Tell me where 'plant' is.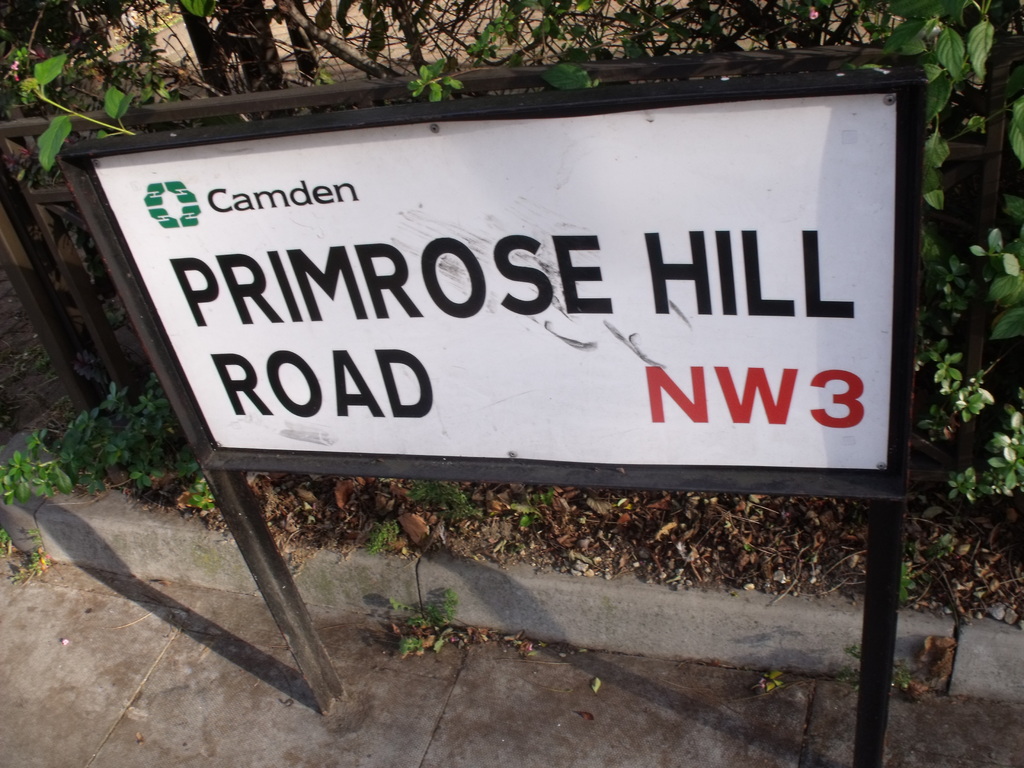
'plant' is at 513, 479, 556, 529.
